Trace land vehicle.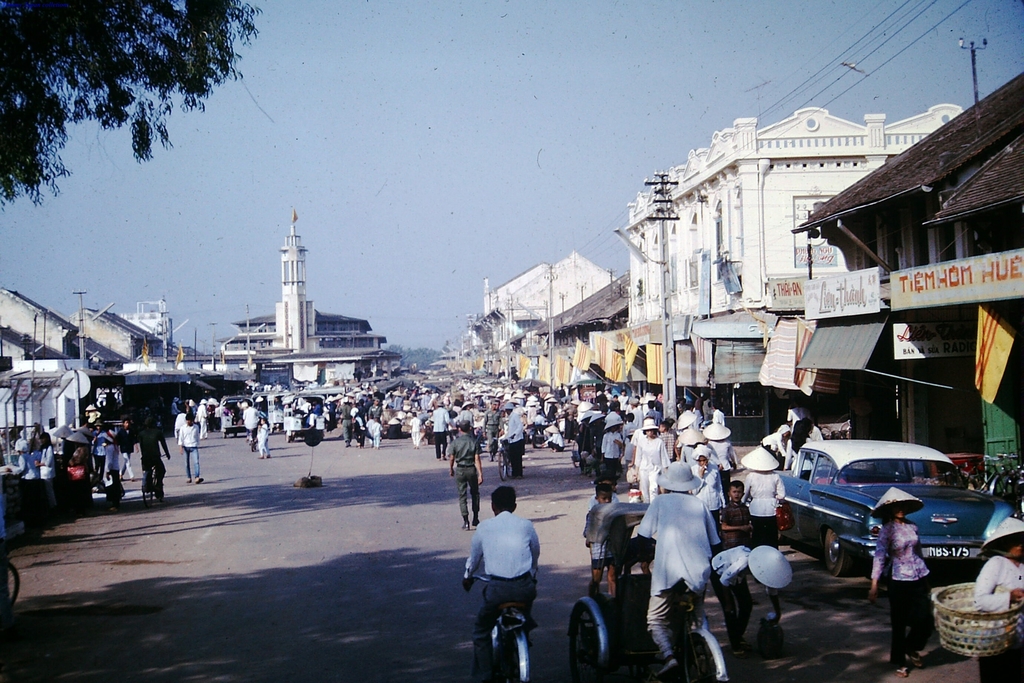
Traced to locate(467, 573, 533, 682).
